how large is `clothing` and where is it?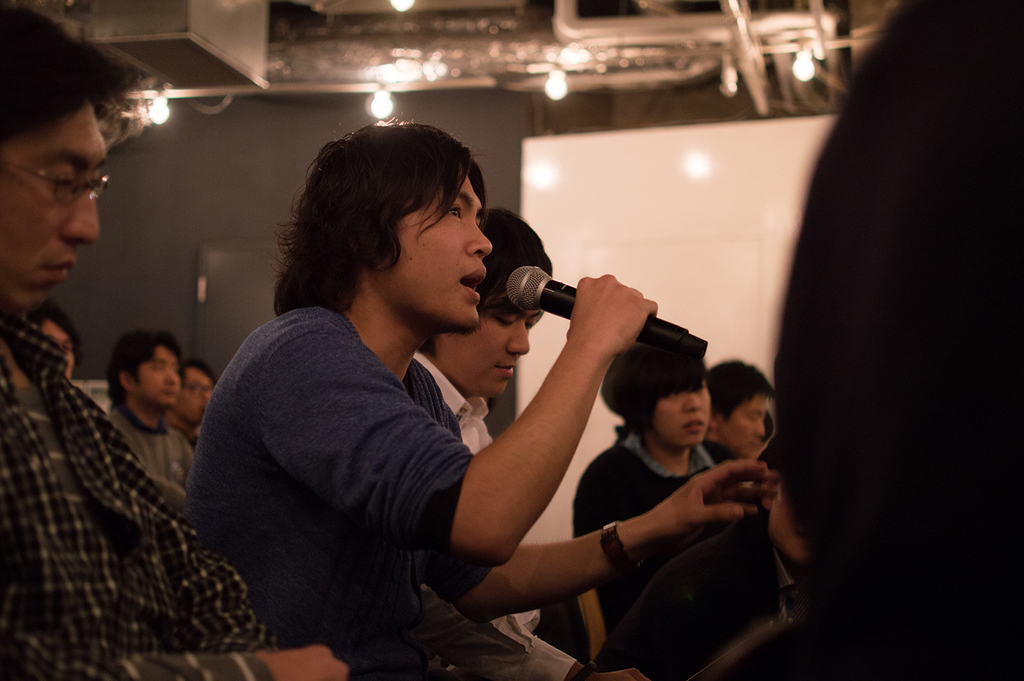
Bounding box: bbox=(188, 304, 542, 680).
